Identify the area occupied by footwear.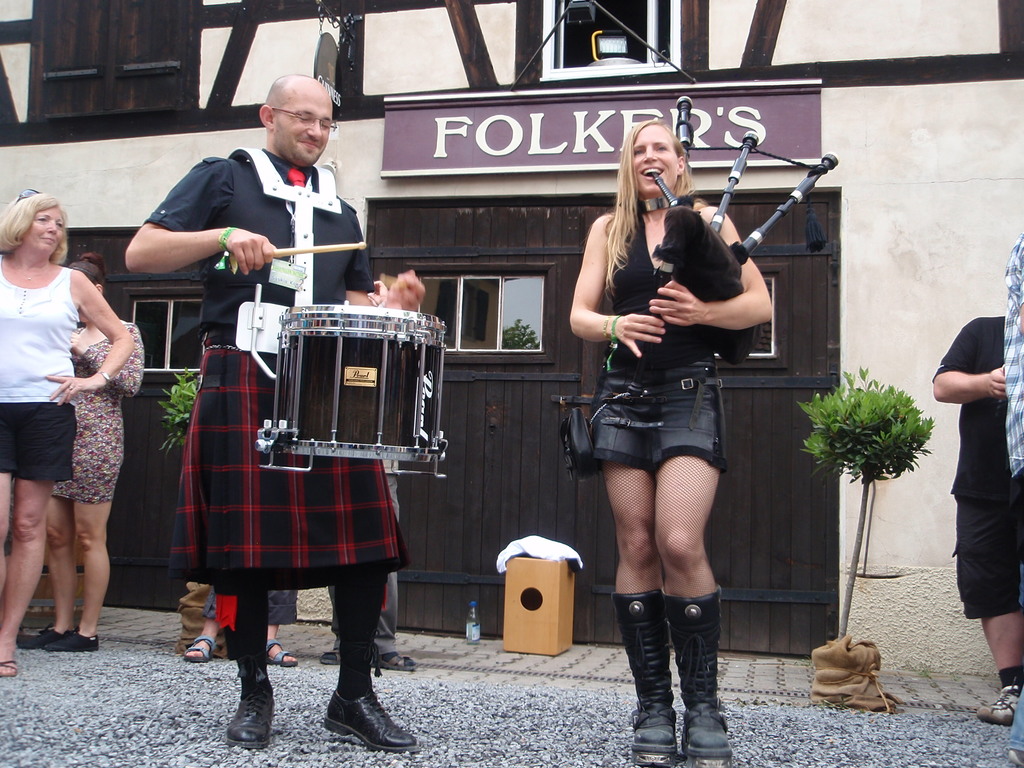
Area: rect(371, 647, 415, 675).
